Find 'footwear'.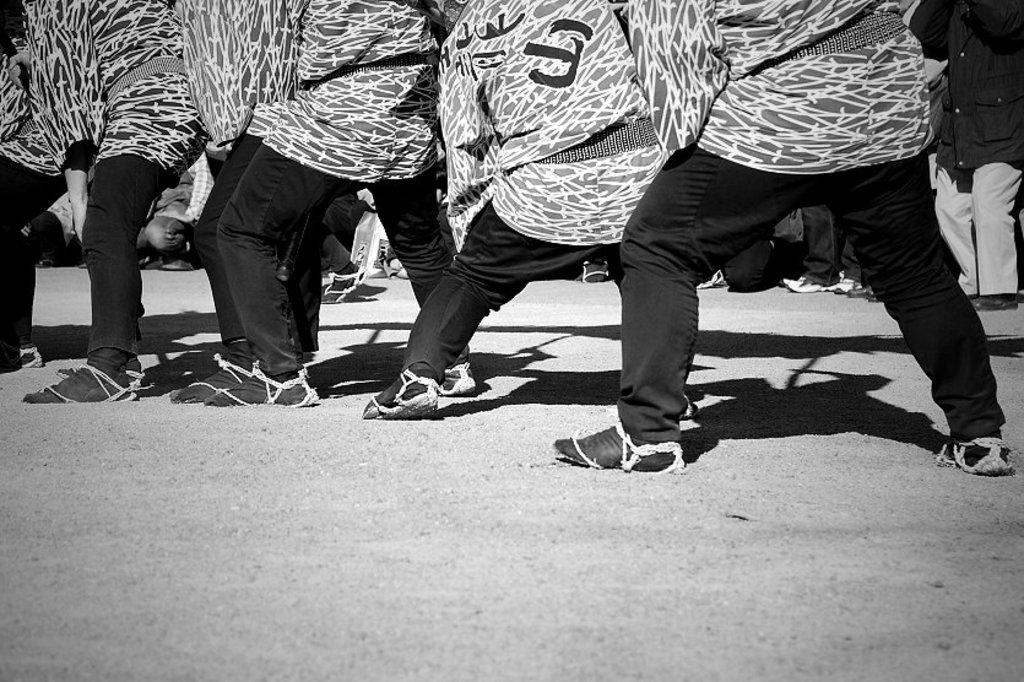
l=557, t=423, r=684, b=472.
